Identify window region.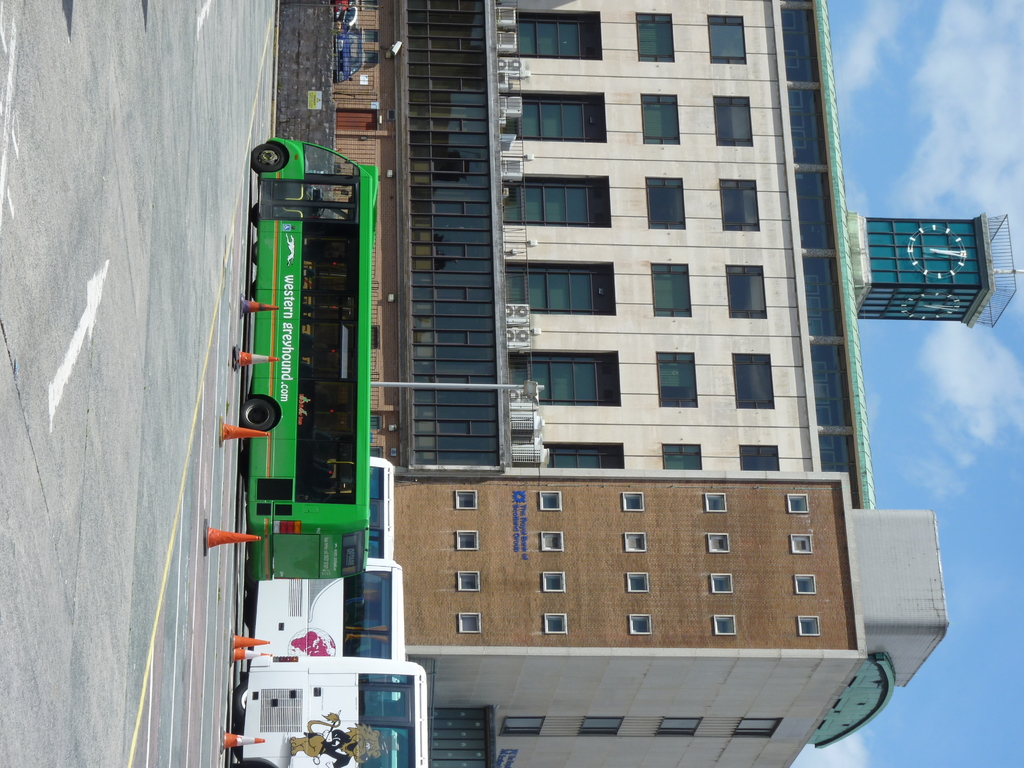
Region: [left=456, top=491, right=476, bottom=509].
